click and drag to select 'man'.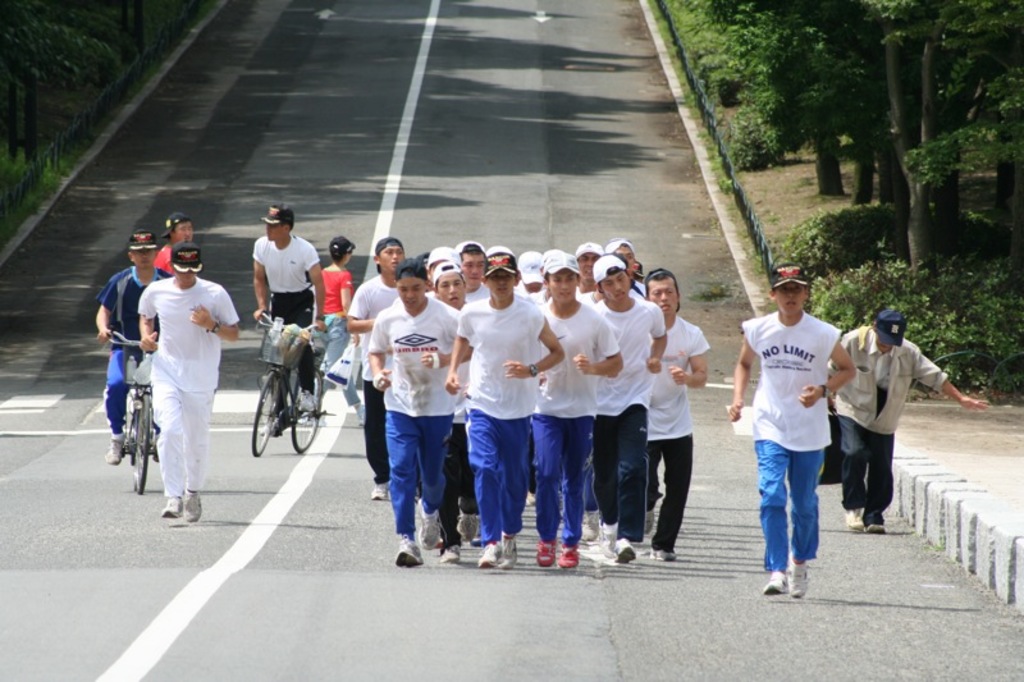
Selection: l=138, t=246, r=234, b=521.
